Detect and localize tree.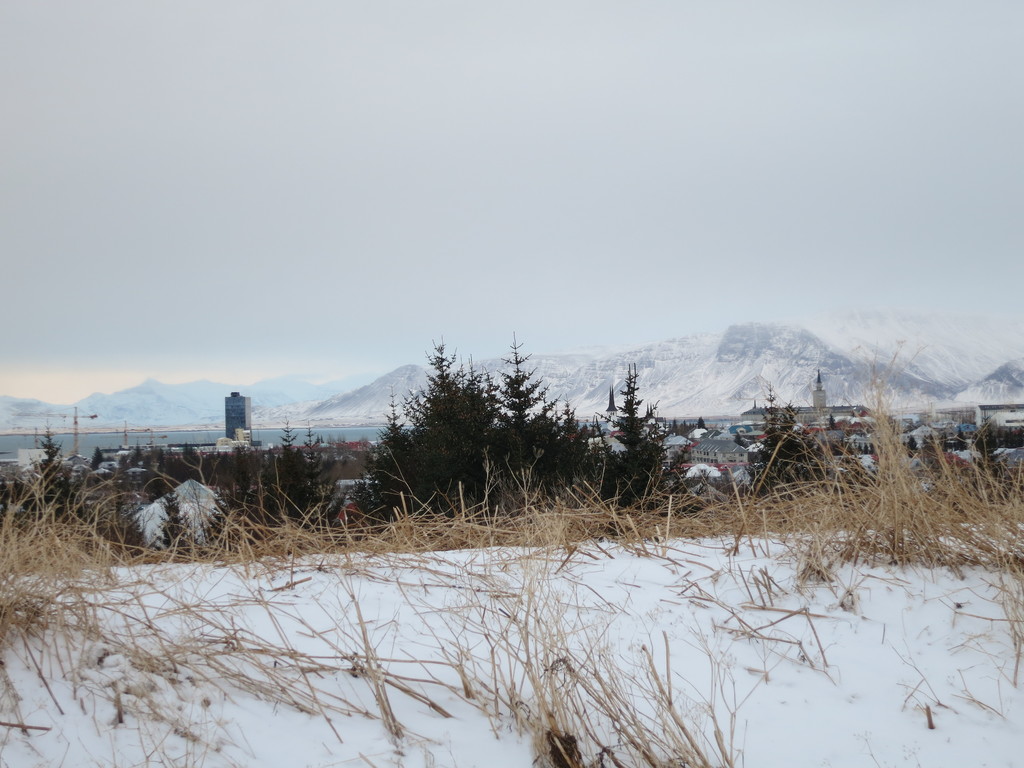
Localized at 593:346:665:516.
